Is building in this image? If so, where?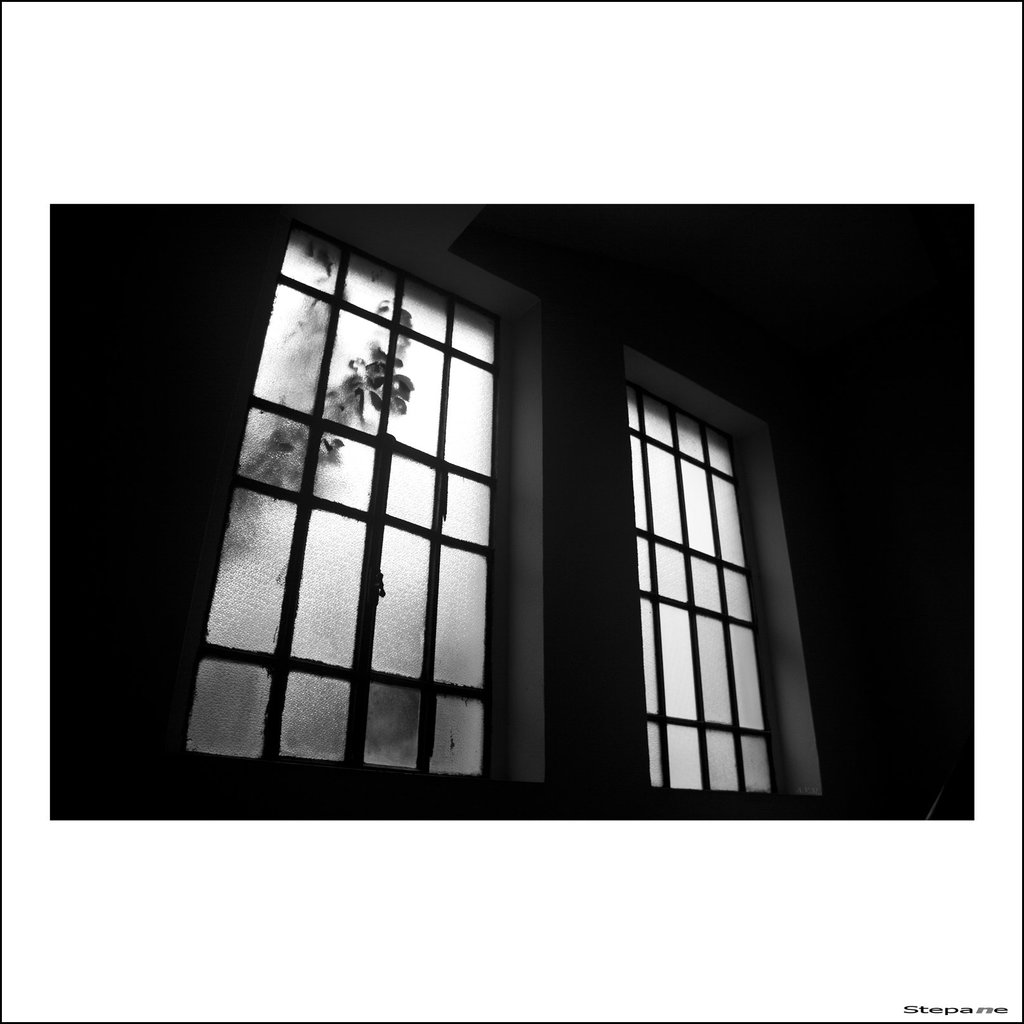
Yes, at 51 204 975 821.
